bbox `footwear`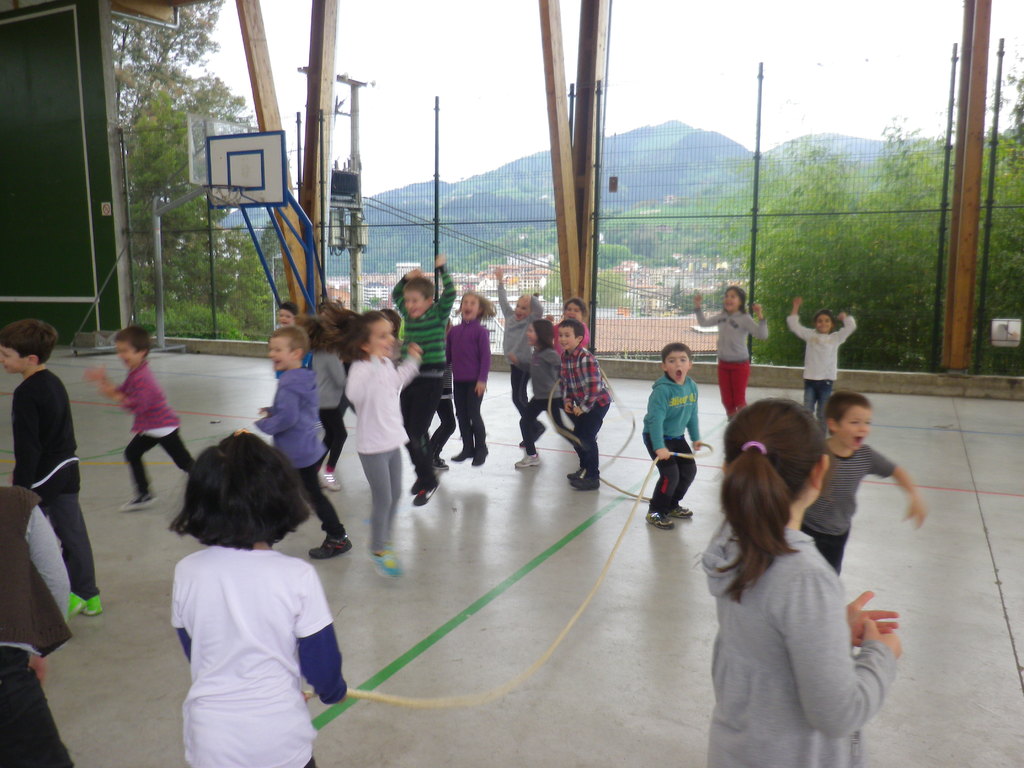
[668,500,691,517]
